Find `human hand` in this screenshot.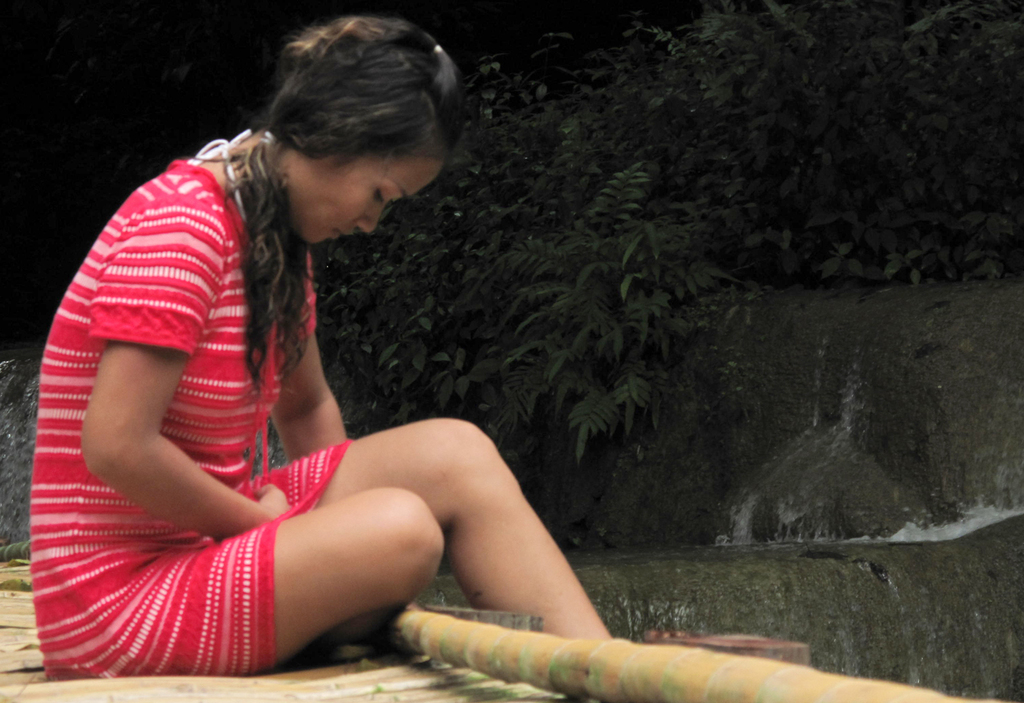
The bounding box for `human hand` is left=255, top=479, right=293, bottom=523.
